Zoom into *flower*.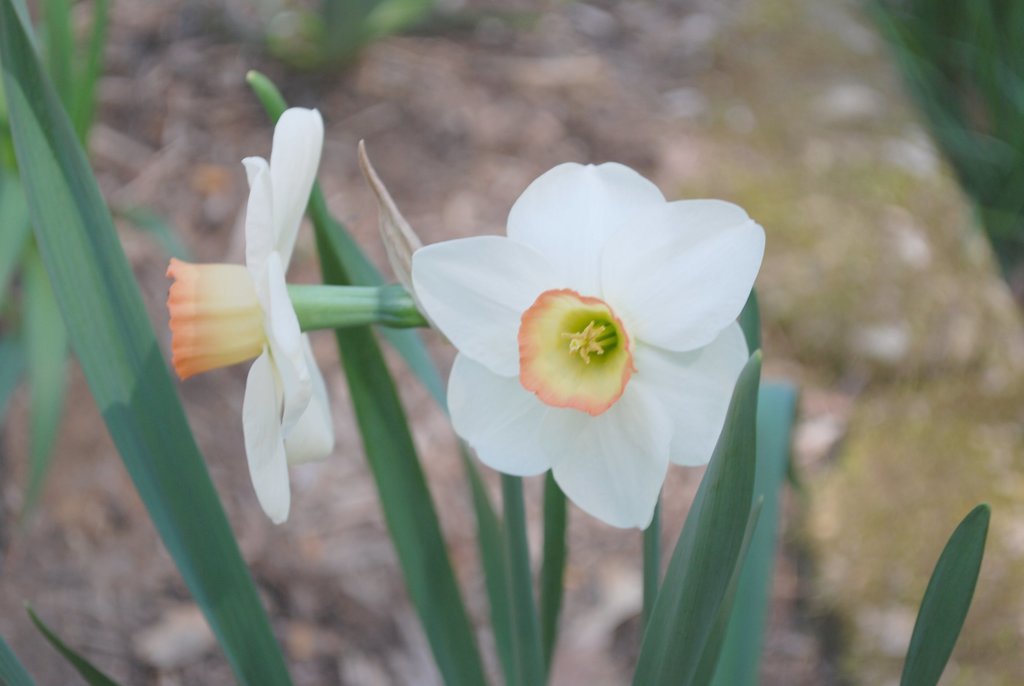
Zoom target: locate(410, 156, 772, 532).
